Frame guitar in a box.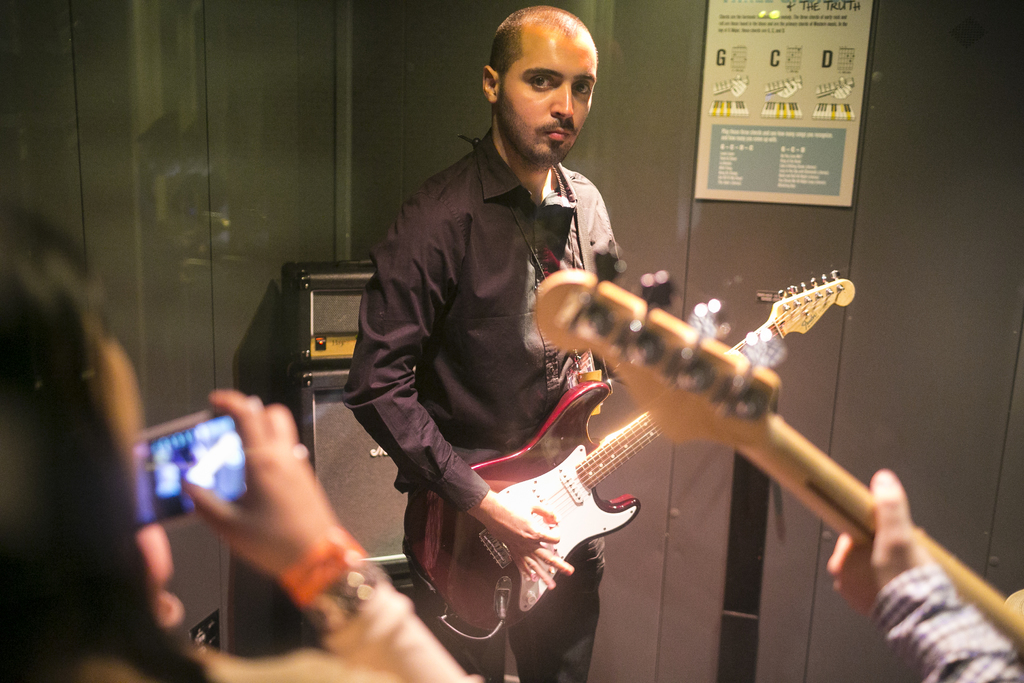
bbox=[528, 263, 1023, 661].
